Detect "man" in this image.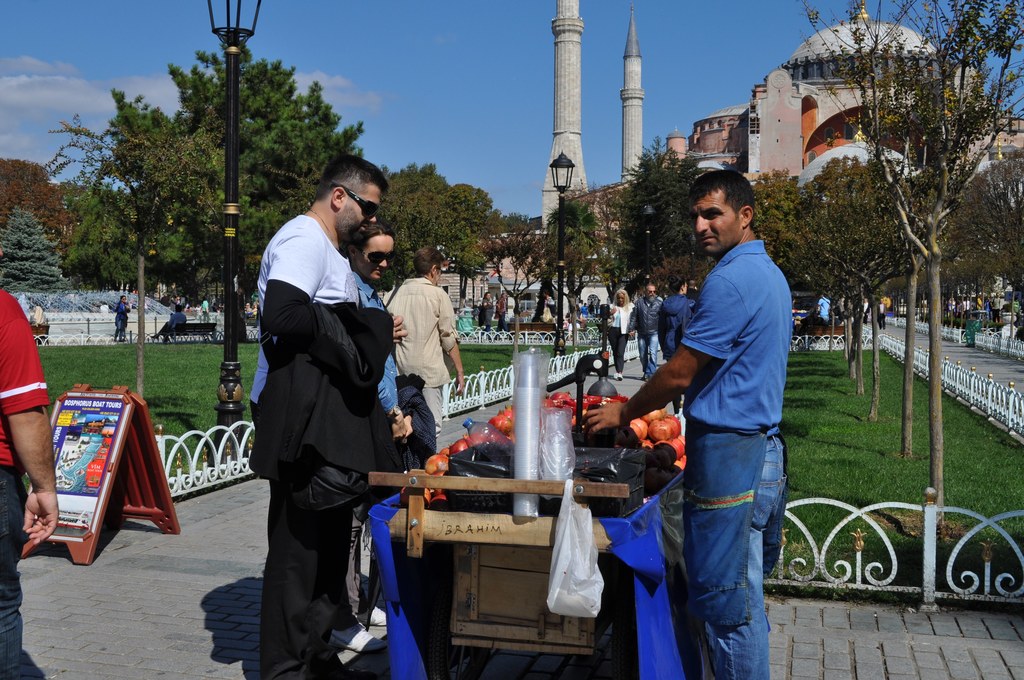
Detection: {"left": 0, "top": 285, "right": 61, "bottom": 679}.
